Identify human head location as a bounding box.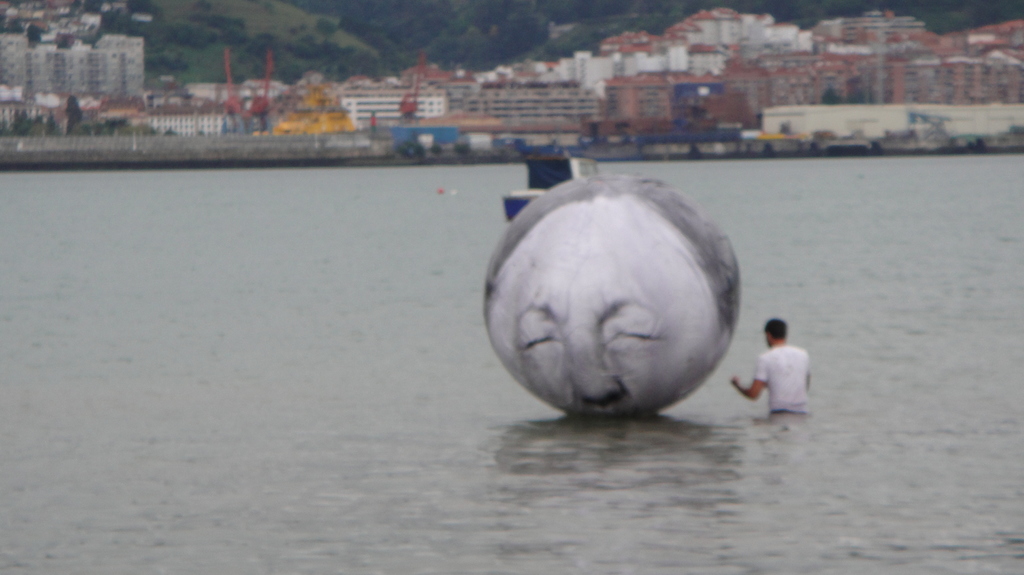
box=[767, 316, 788, 345].
